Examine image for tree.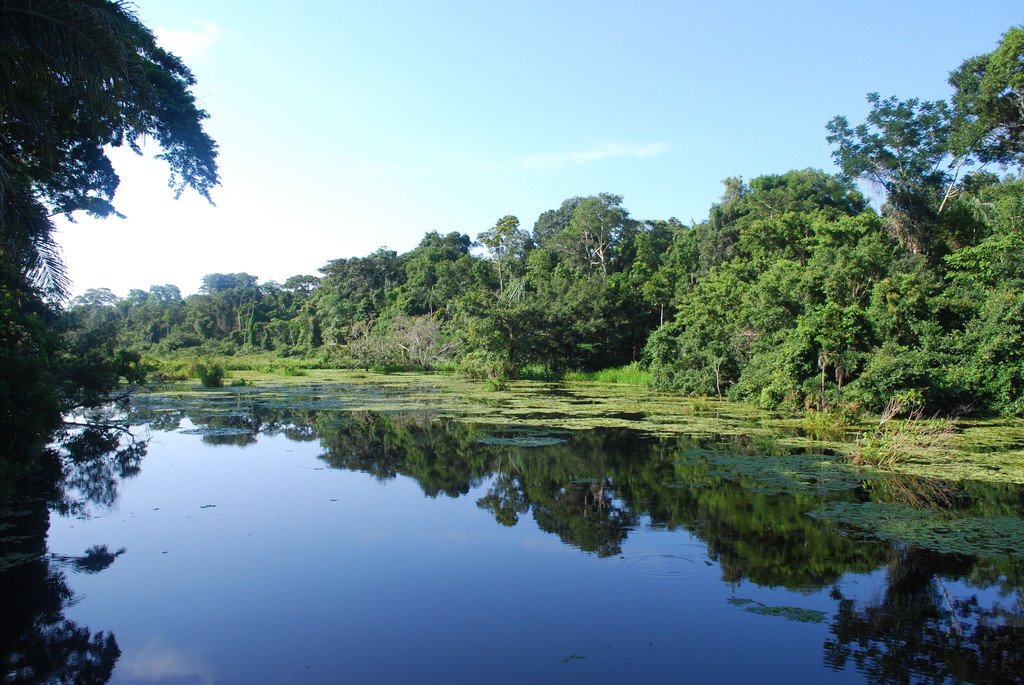
Examination result: 152, 274, 184, 356.
